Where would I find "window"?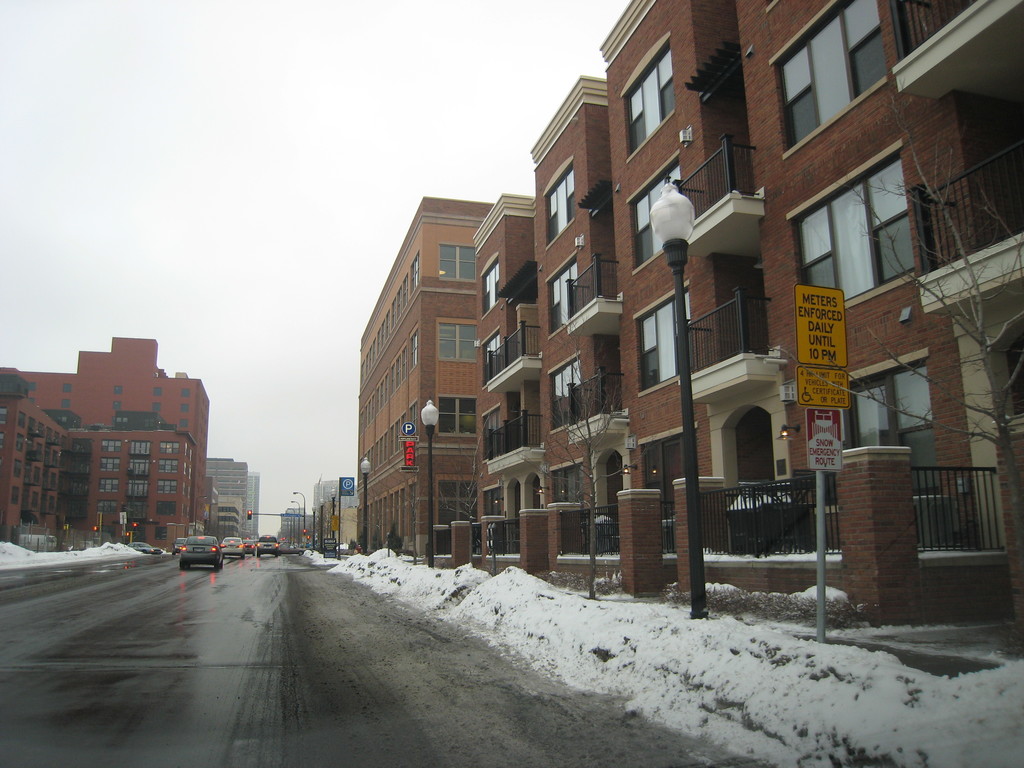
At Rect(115, 404, 122, 410).
